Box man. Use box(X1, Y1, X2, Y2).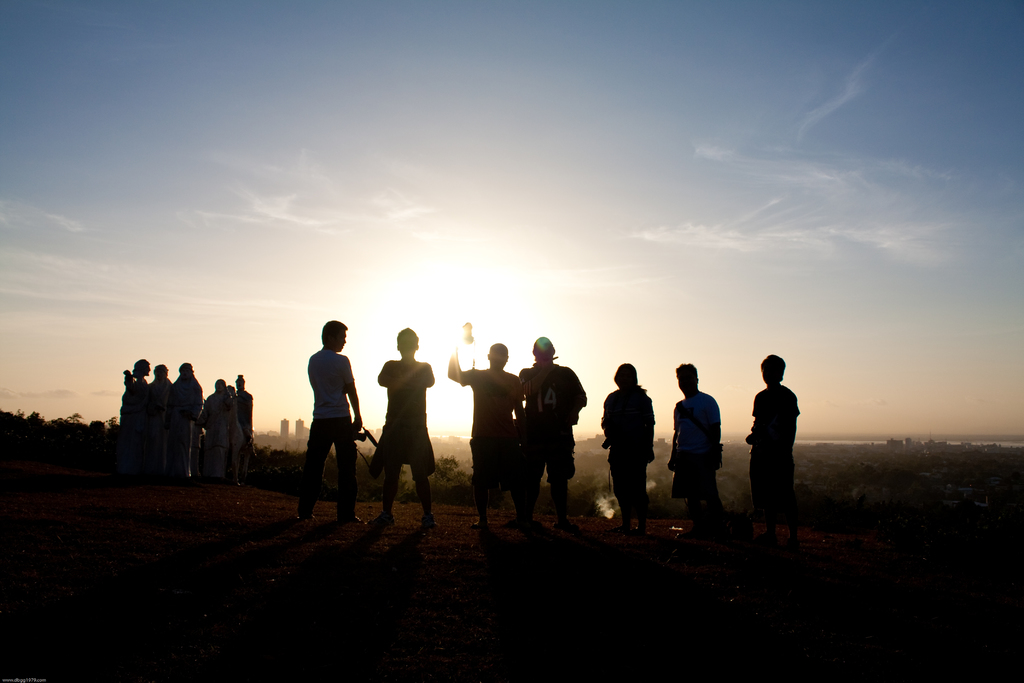
box(525, 334, 593, 530).
